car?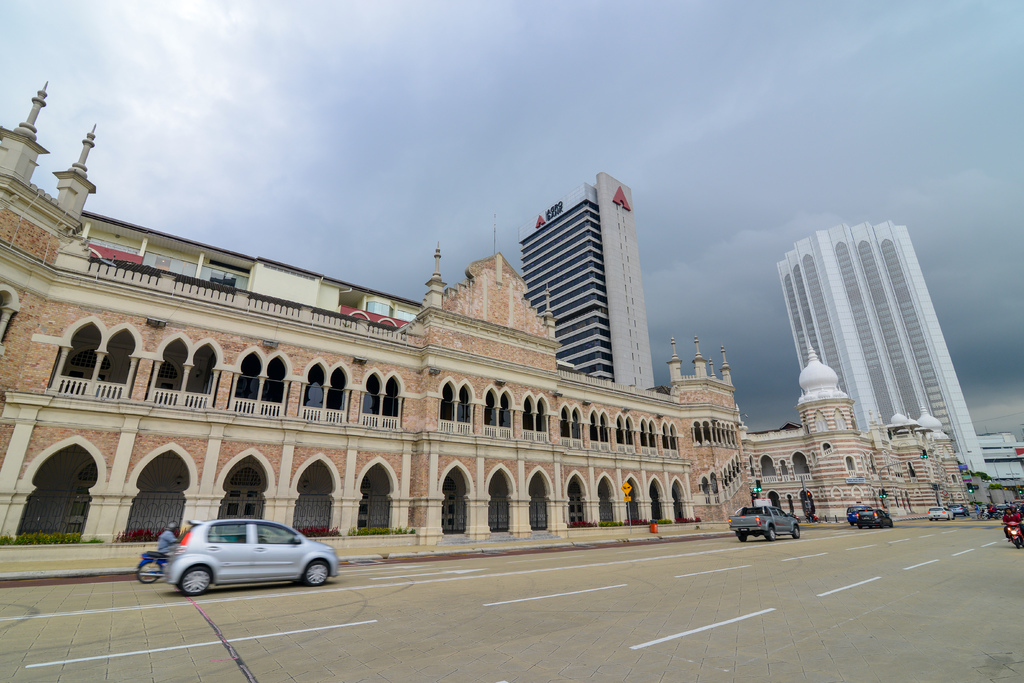
bbox(1003, 503, 1023, 549)
